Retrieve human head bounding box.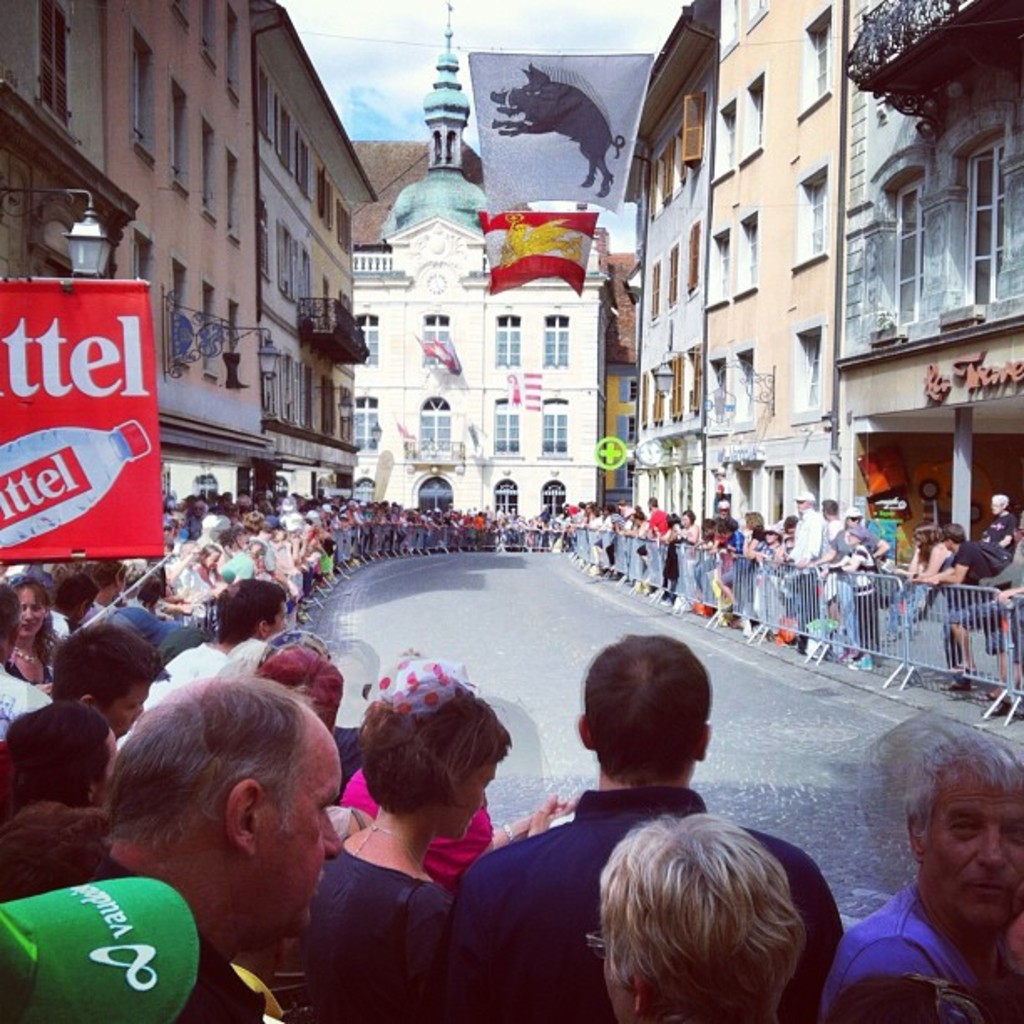
Bounding box: rect(902, 736, 1022, 940).
